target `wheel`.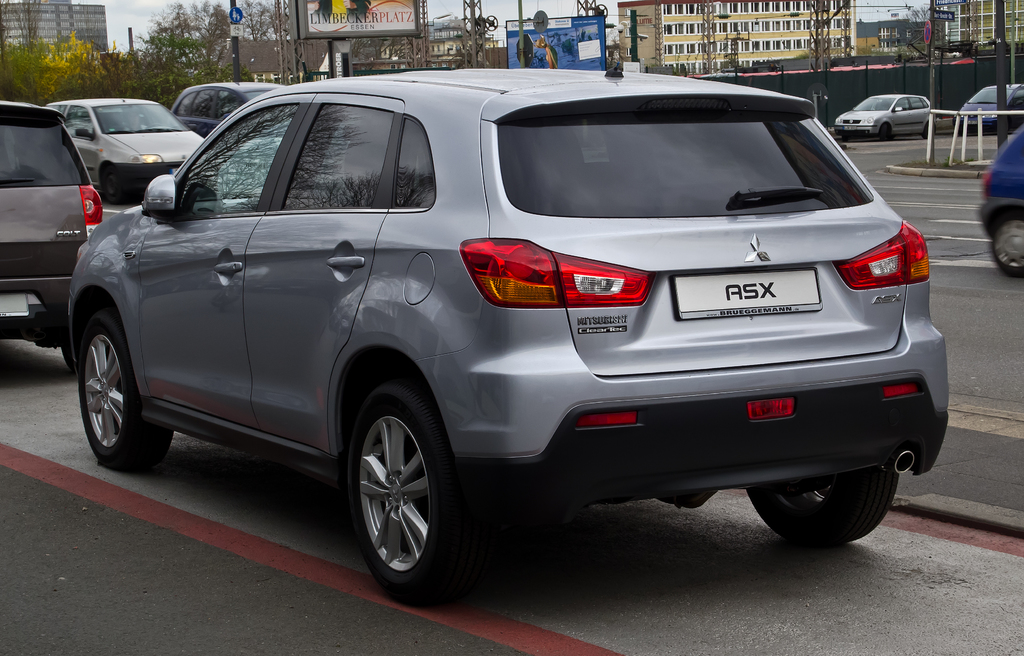
Target region: left=77, top=305, right=173, bottom=470.
